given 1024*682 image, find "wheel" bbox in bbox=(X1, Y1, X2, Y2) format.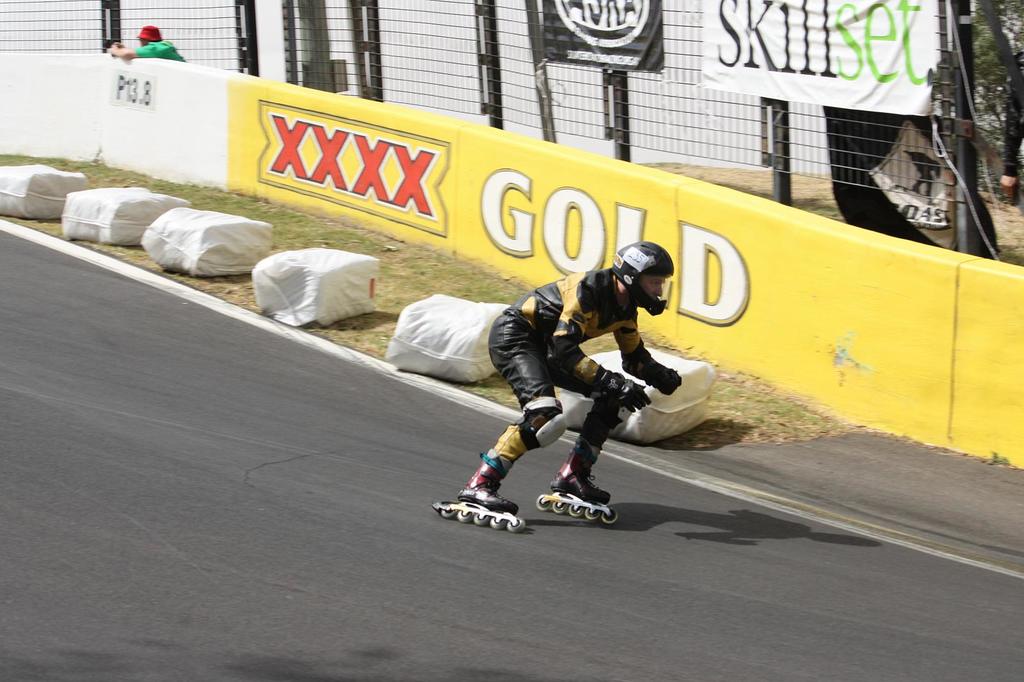
bbox=(601, 510, 616, 523).
